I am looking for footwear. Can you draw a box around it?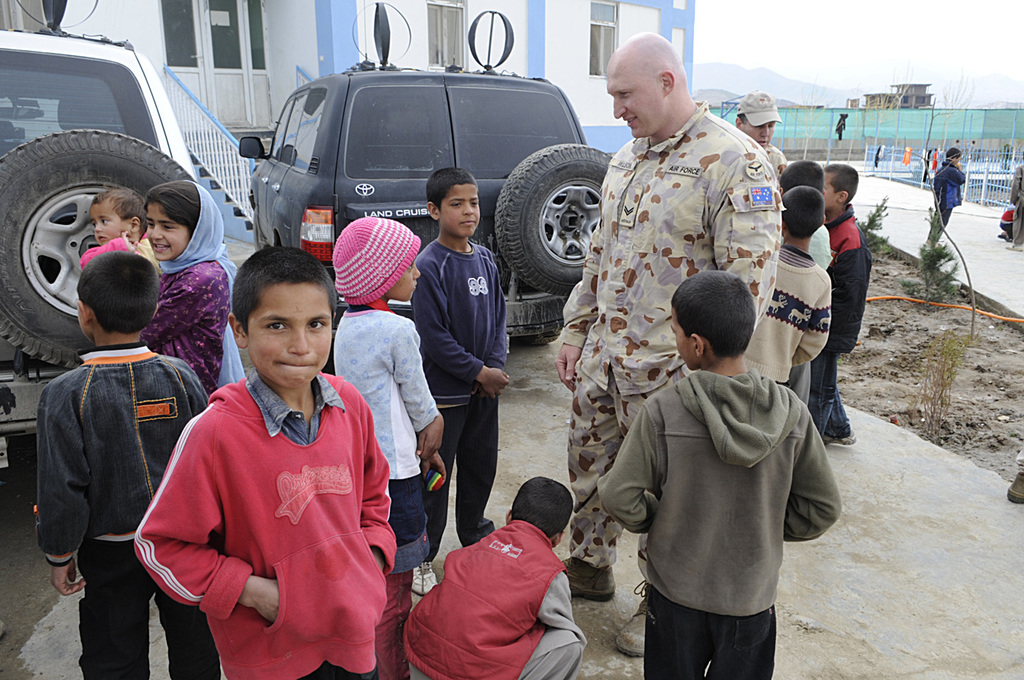
Sure, the bounding box is x1=411 y1=561 x2=438 y2=595.
